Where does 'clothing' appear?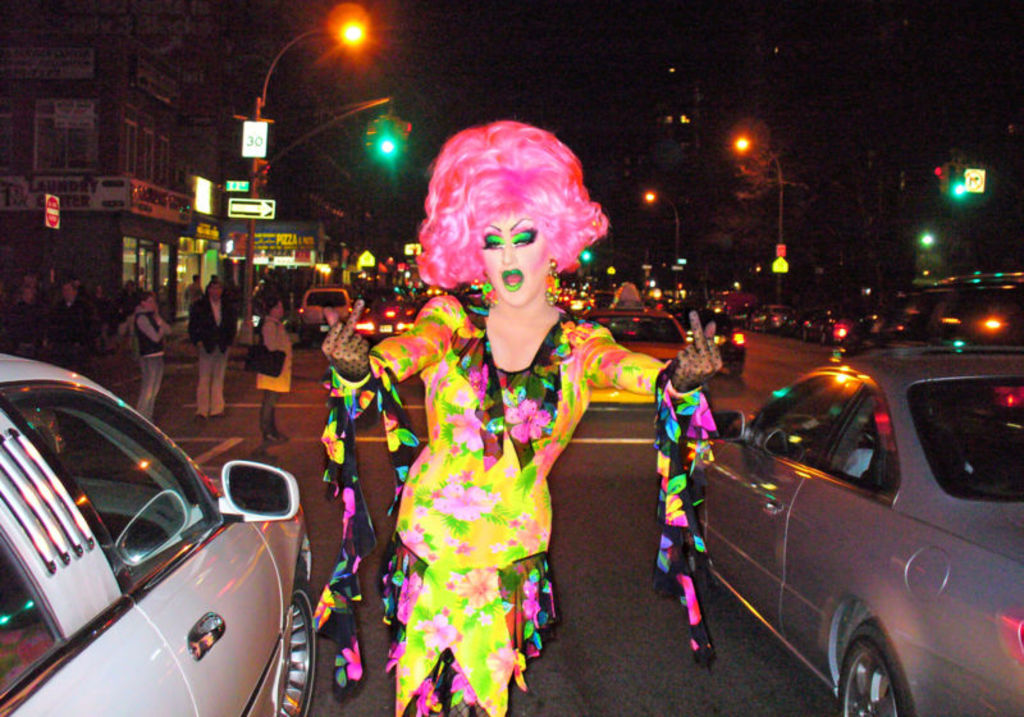
Appears at box=[257, 303, 301, 444].
